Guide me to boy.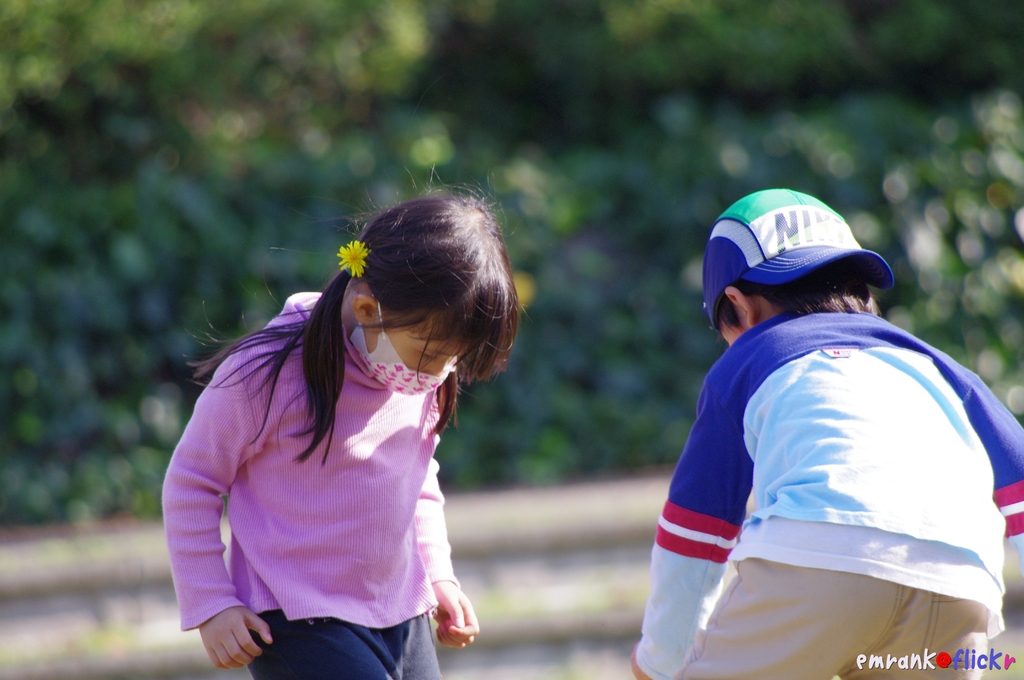
Guidance: <box>629,191,1022,677</box>.
